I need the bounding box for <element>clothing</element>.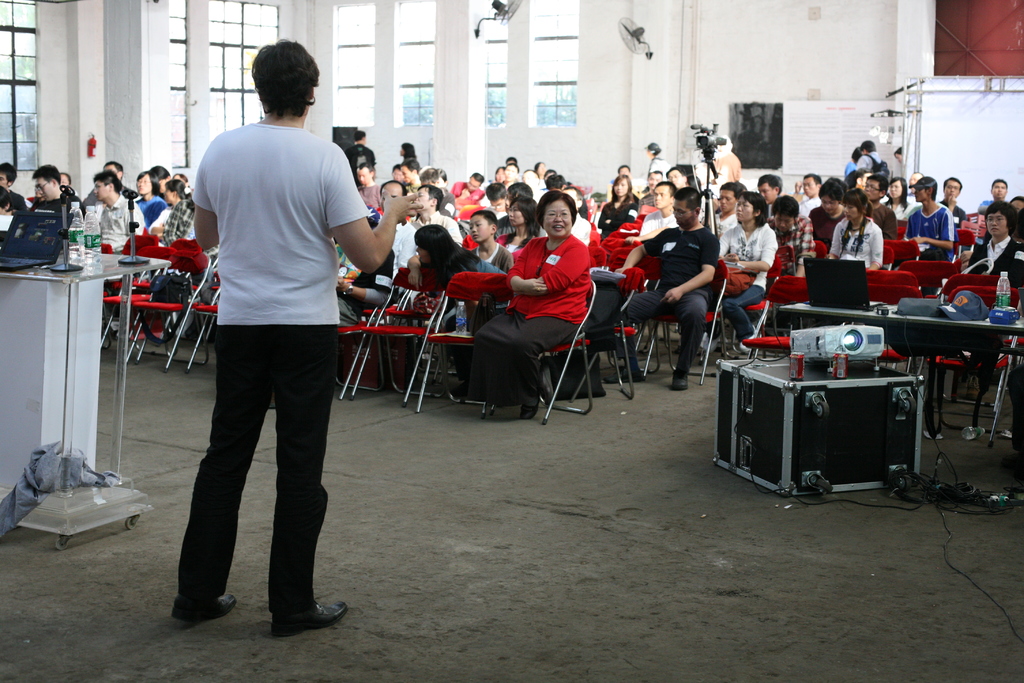
Here it is: bbox=[440, 252, 504, 281].
